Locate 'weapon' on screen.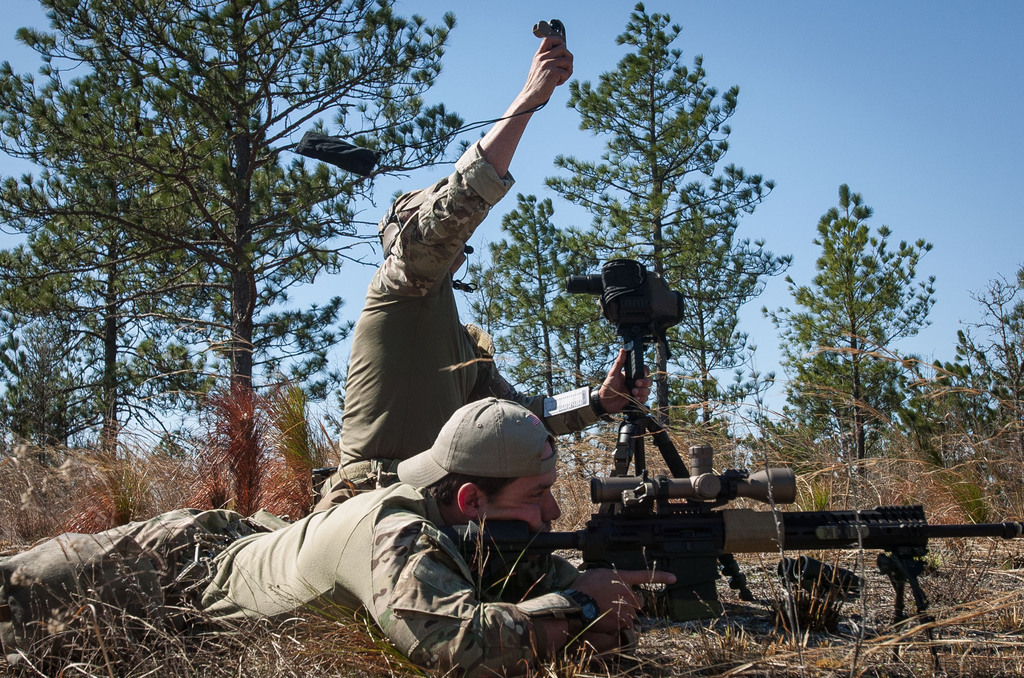
On screen at BBox(463, 444, 1007, 673).
